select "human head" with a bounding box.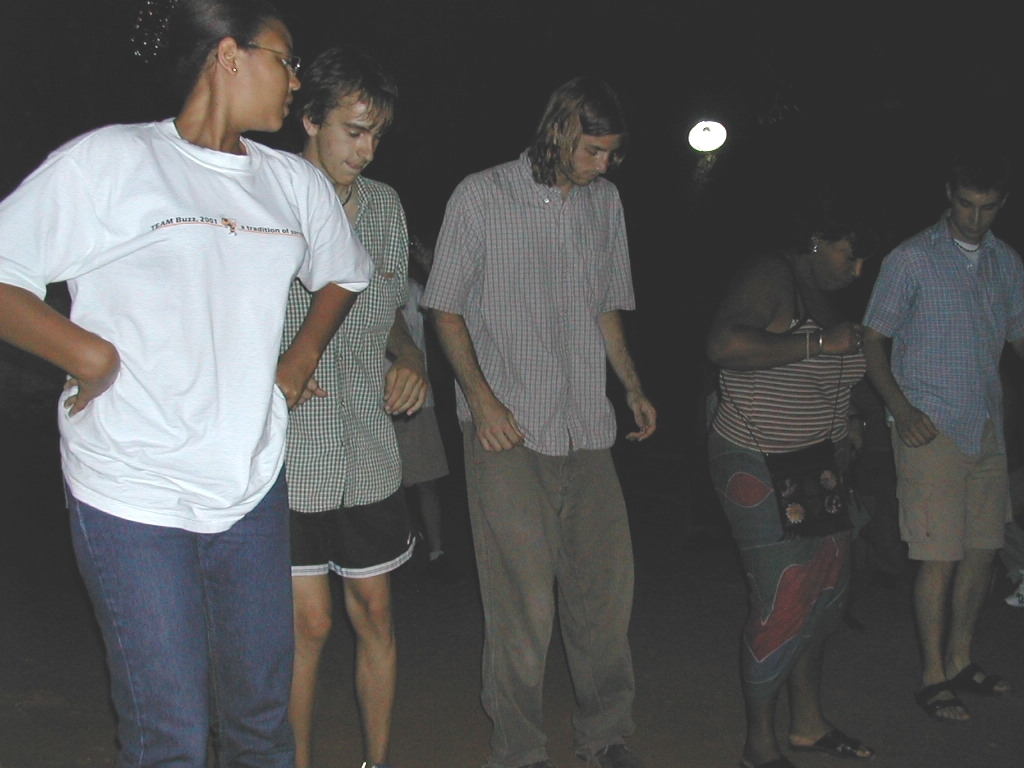
[x1=801, y1=191, x2=886, y2=297].
